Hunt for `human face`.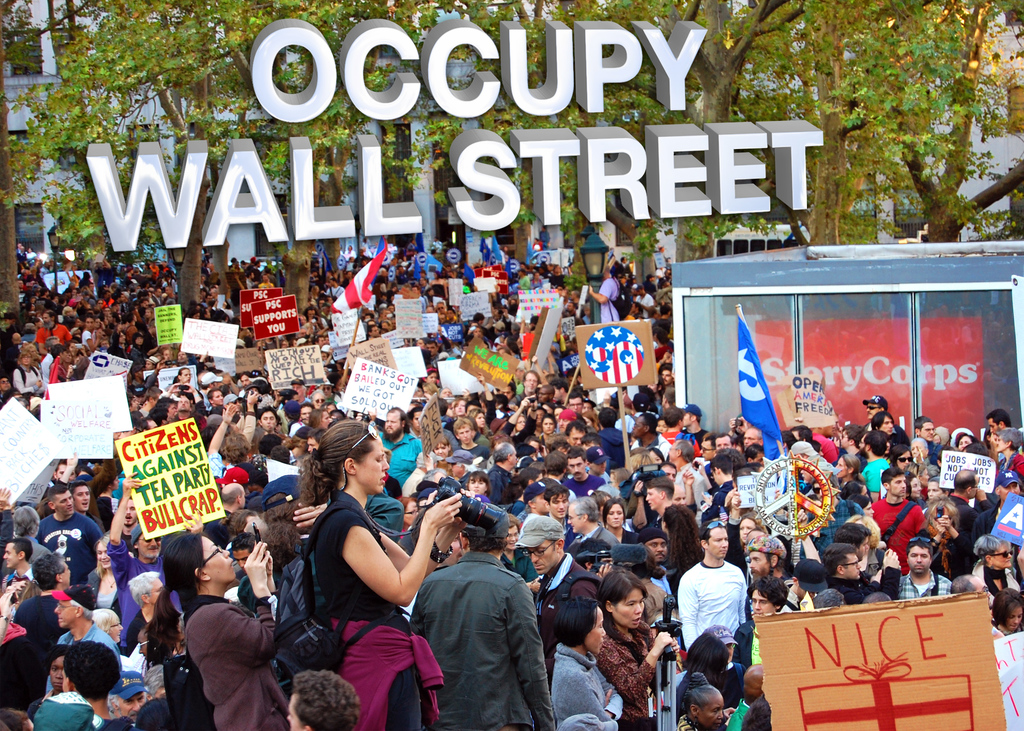
Hunted down at (x1=538, y1=389, x2=548, y2=401).
